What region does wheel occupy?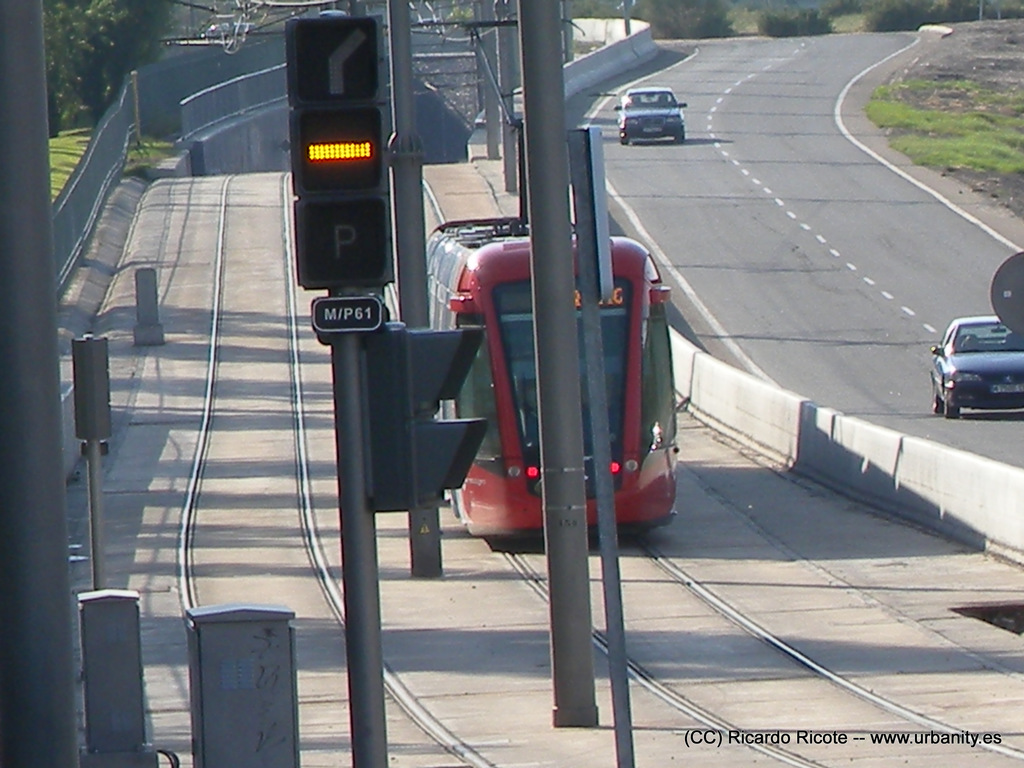
bbox=[621, 135, 629, 143].
